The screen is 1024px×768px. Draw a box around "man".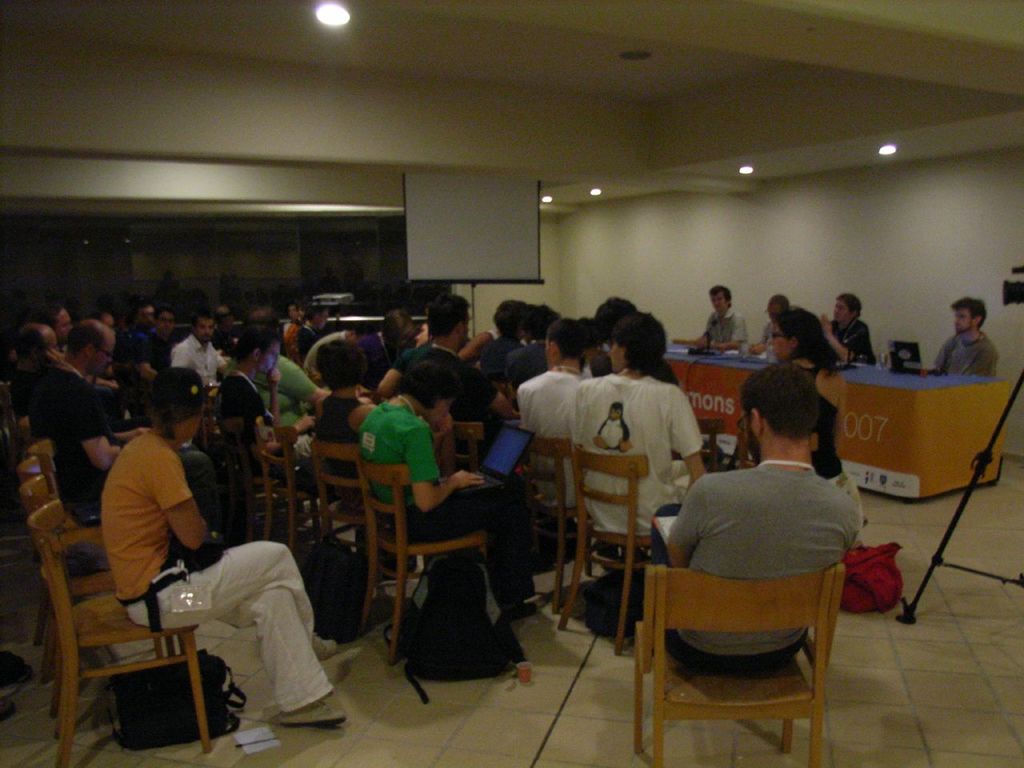
box(670, 276, 745, 363).
